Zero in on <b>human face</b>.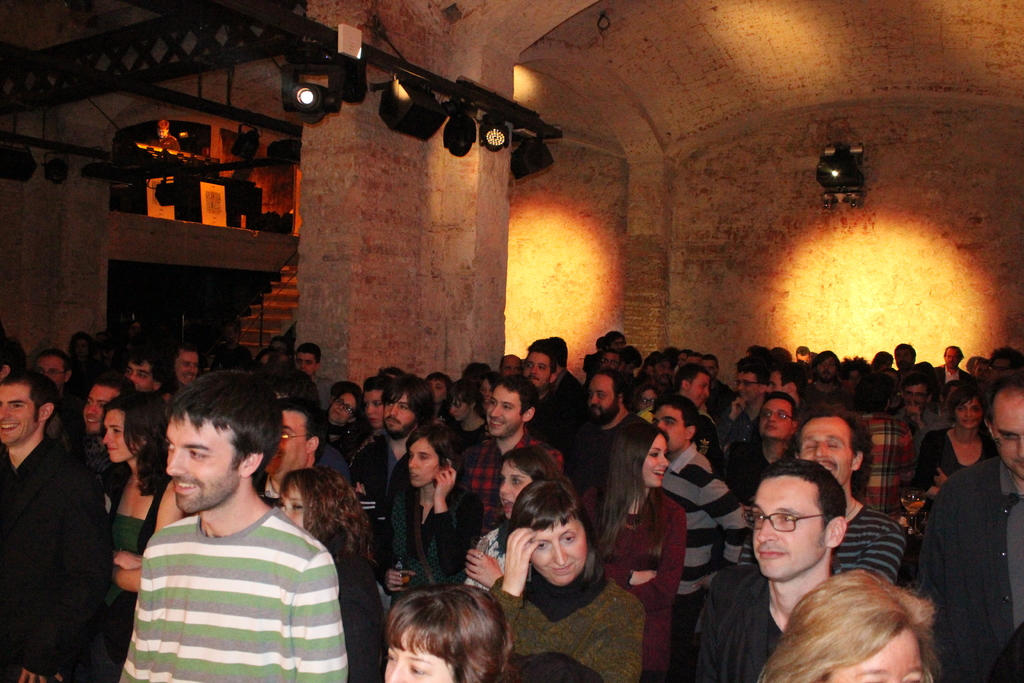
Zeroed in: box=[940, 347, 954, 365].
